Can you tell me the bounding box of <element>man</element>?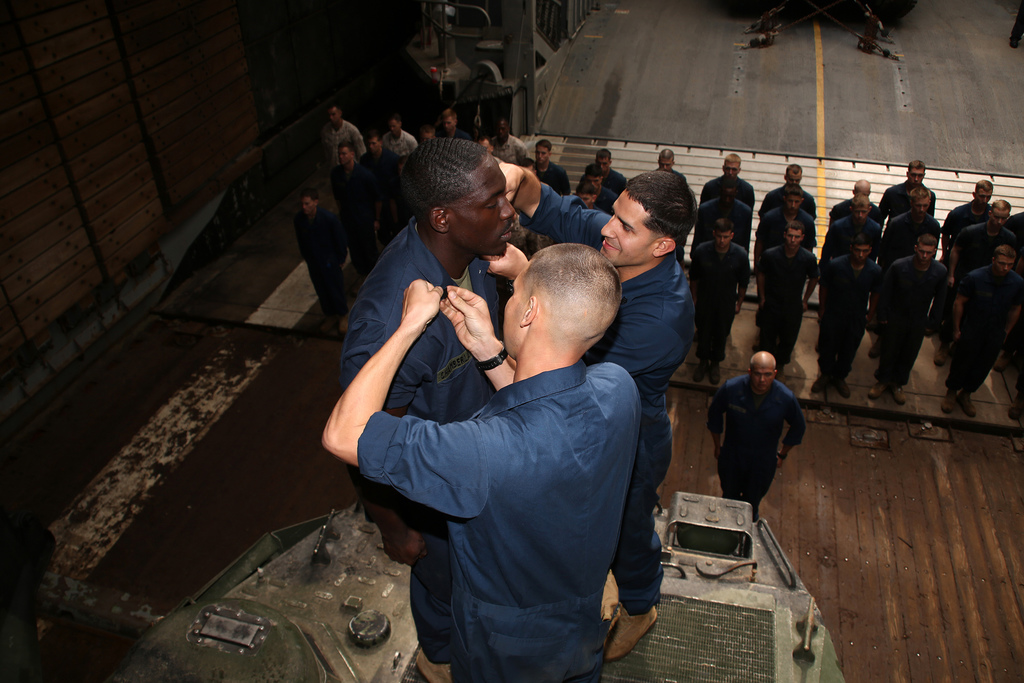
(943, 190, 1013, 293).
